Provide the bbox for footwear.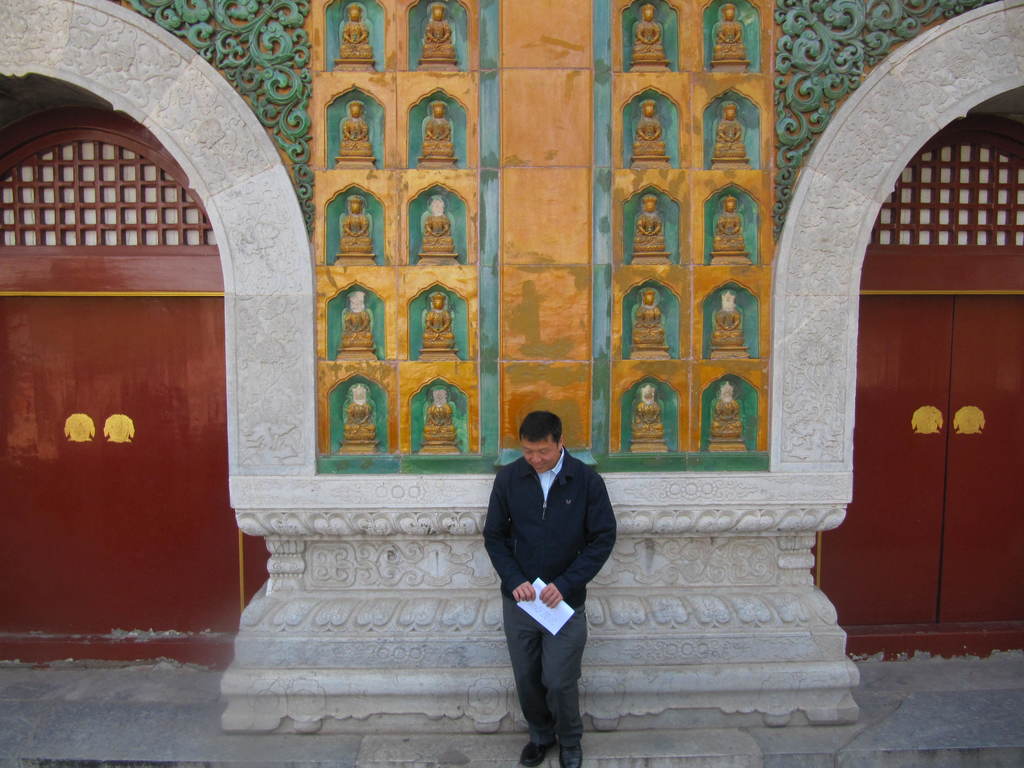
select_region(556, 740, 584, 767).
